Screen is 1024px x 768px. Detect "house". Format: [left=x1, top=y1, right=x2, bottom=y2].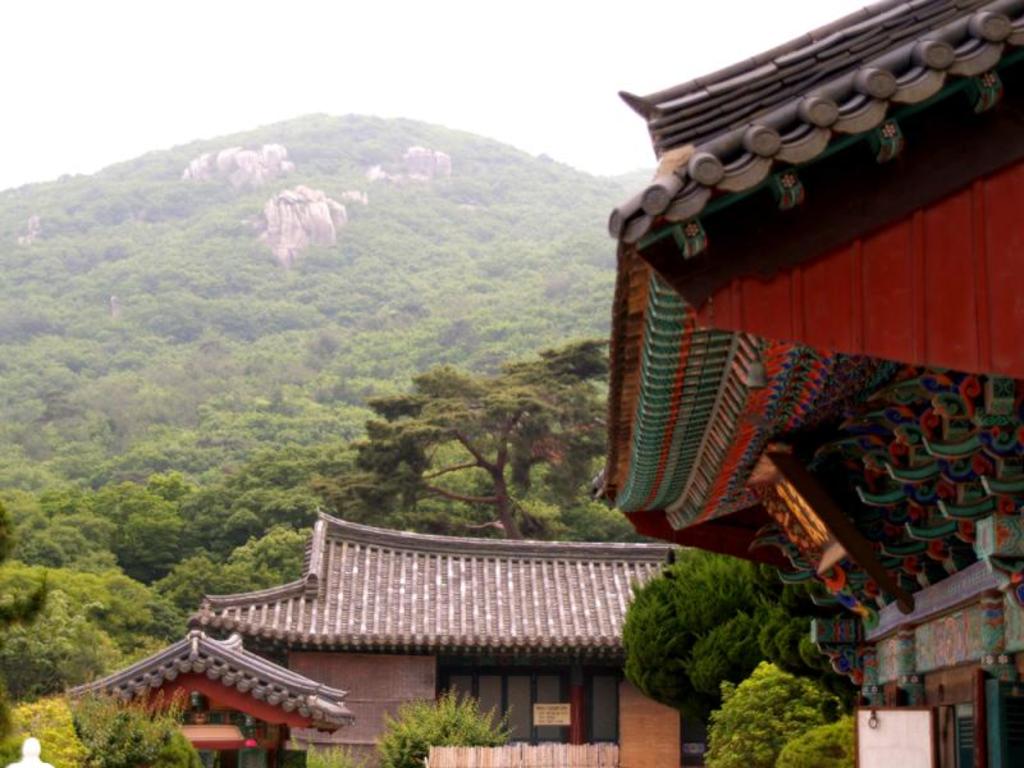
[left=591, top=0, right=1021, bottom=767].
